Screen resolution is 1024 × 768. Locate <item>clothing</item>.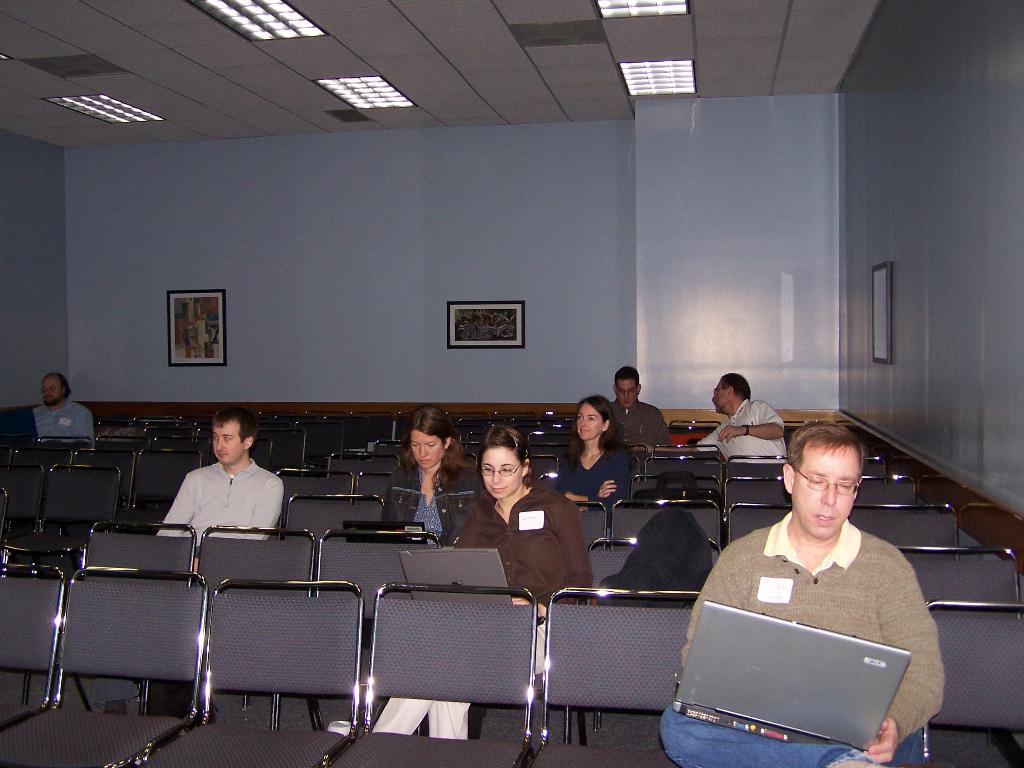
x1=150, y1=454, x2=297, y2=744.
